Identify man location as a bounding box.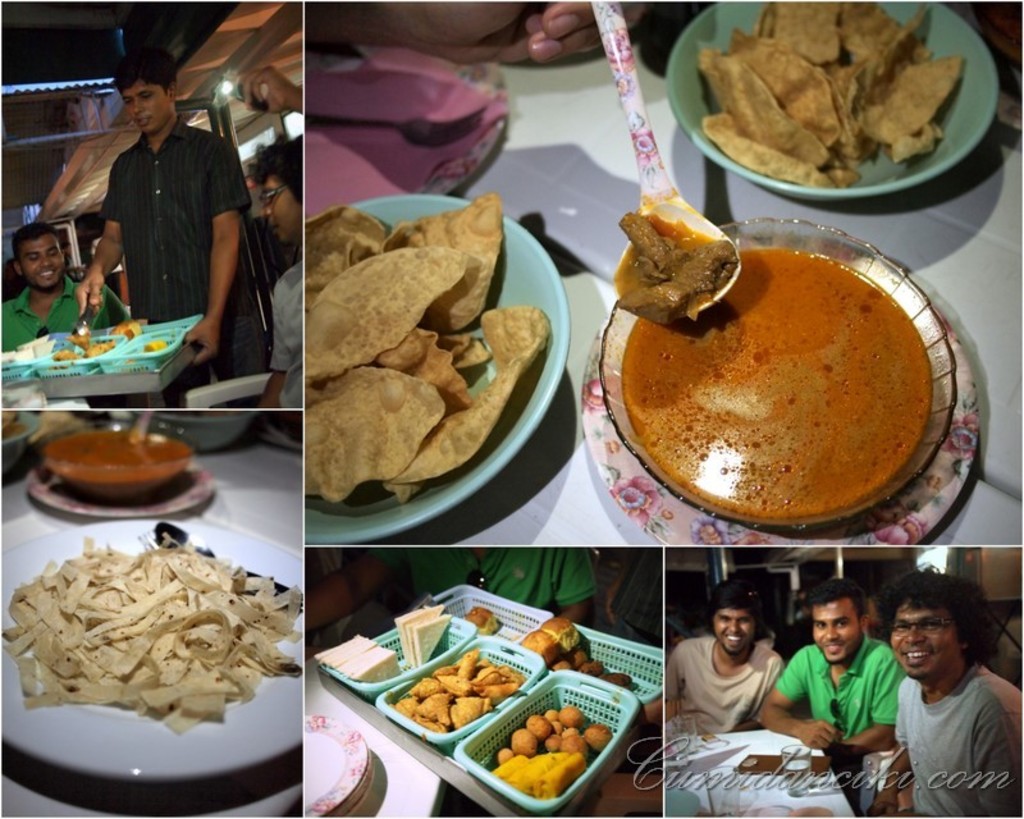
[left=0, top=218, right=128, bottom=347].
